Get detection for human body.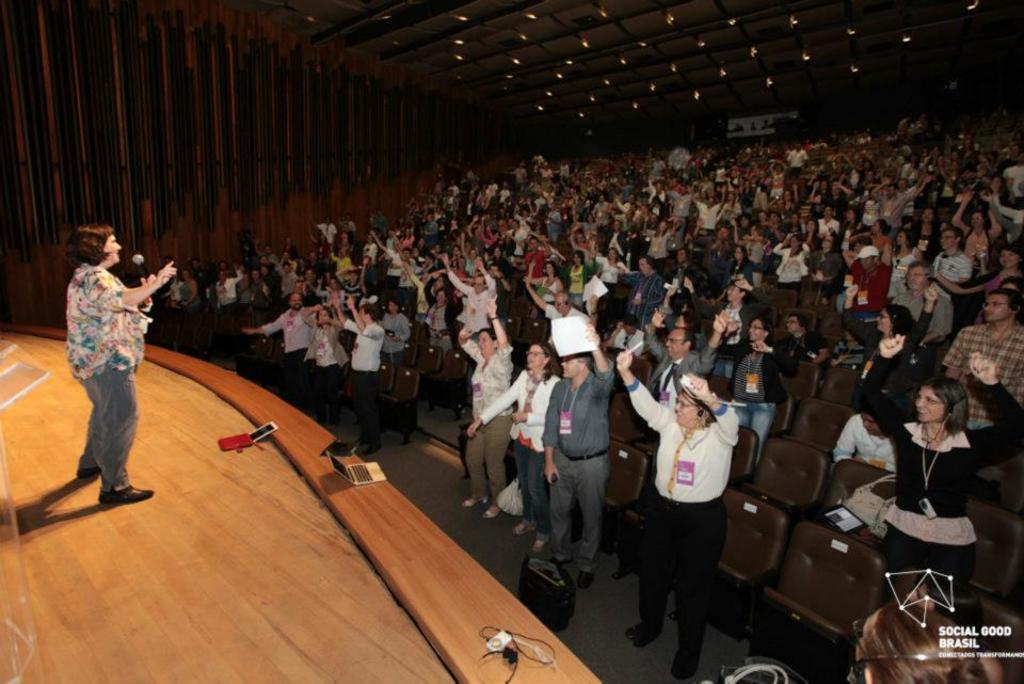
Detection: pyautogui.locateOnScreen(841, 279, 945, 392).
